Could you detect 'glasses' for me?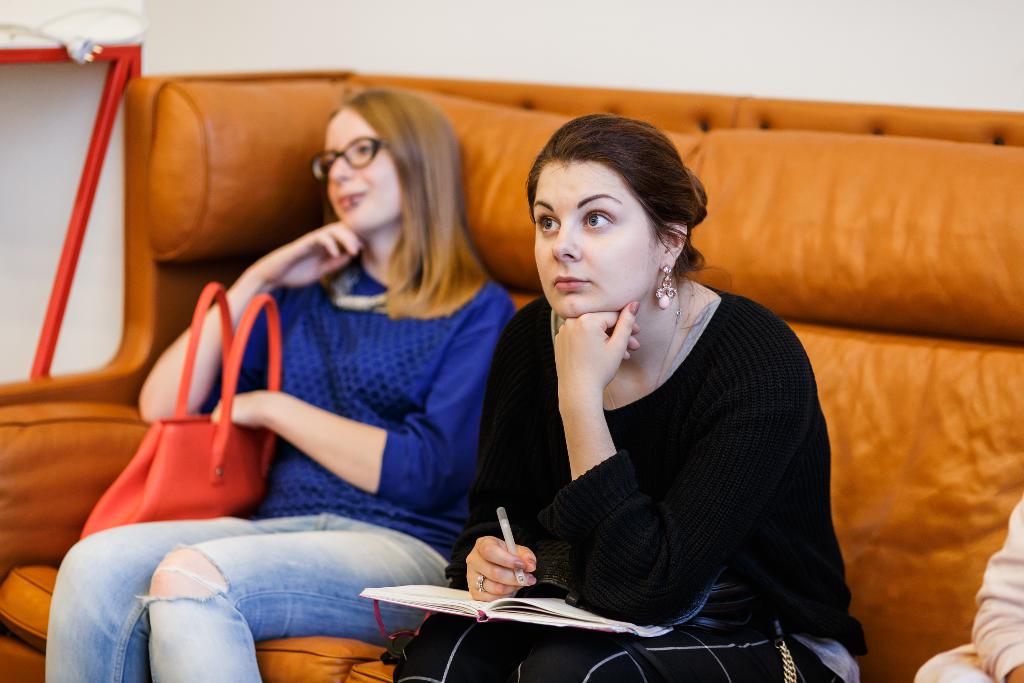
Detection result: rect(305, 131, 411, 183).
